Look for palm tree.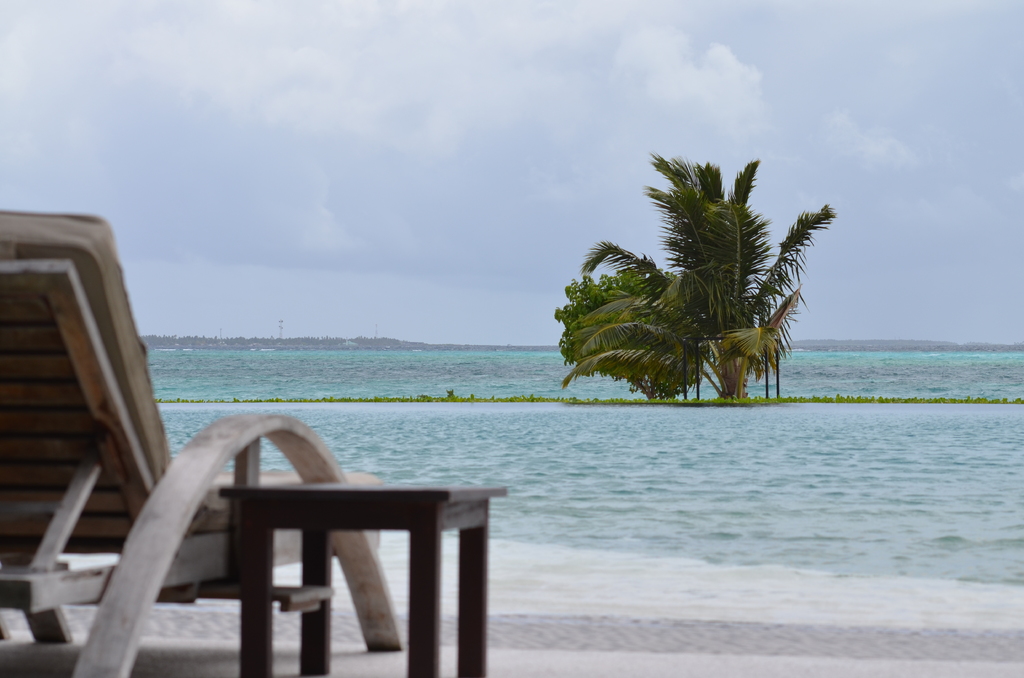
Found: detection(573, 165, 809, 419).
